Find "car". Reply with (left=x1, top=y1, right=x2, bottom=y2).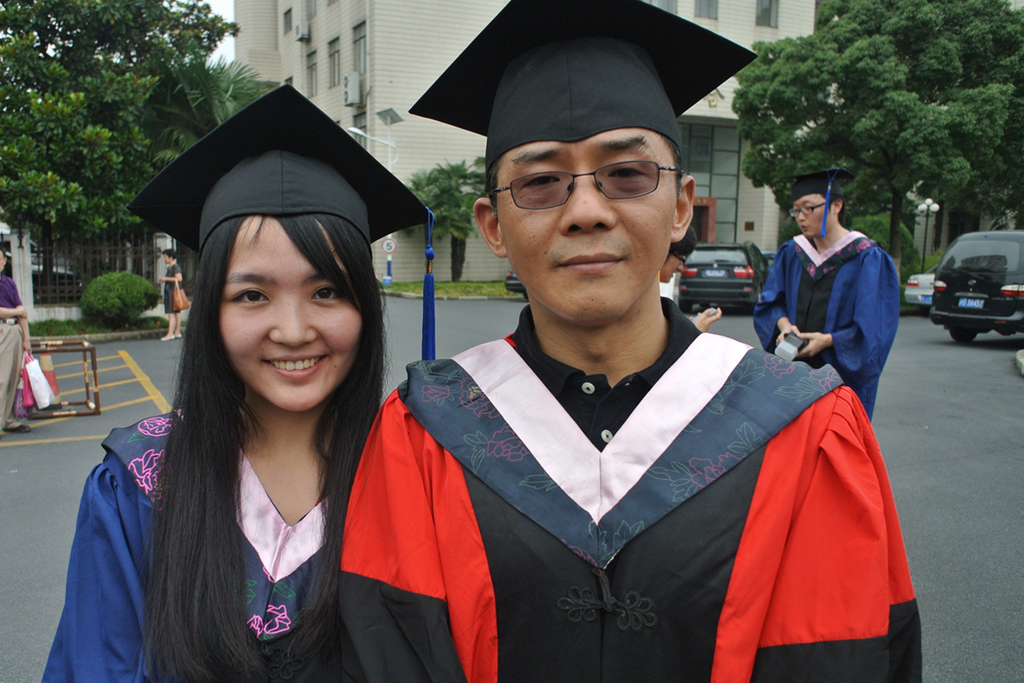
(left=929, top=231, right=1023, bottom=346).
